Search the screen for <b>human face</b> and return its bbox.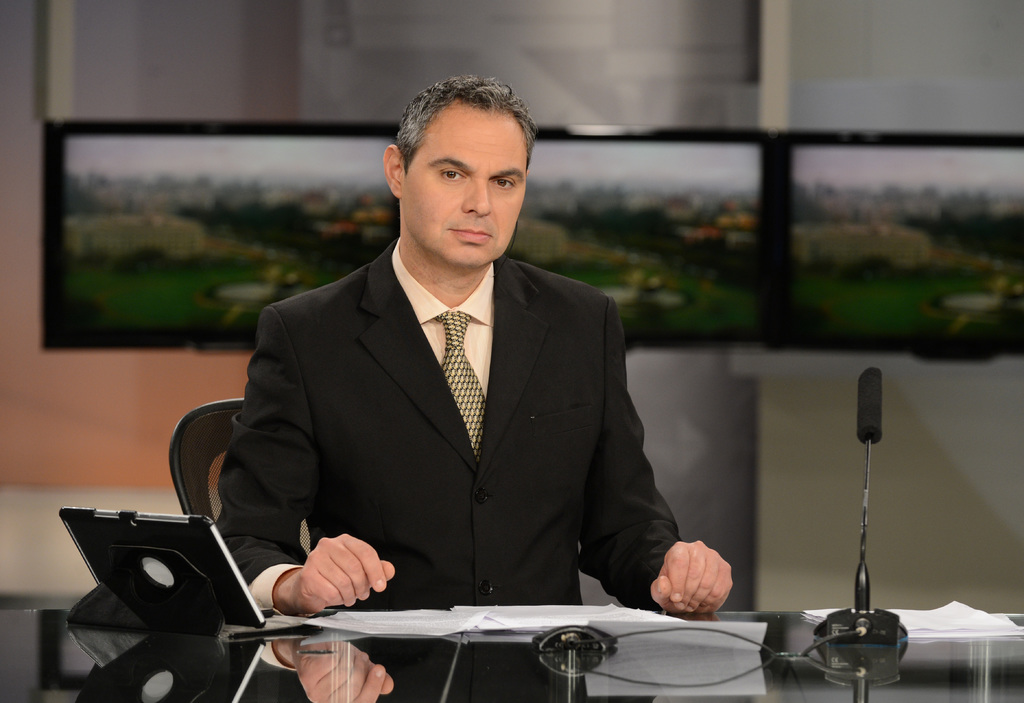
Found: crop(405, 111, 524, 257).
